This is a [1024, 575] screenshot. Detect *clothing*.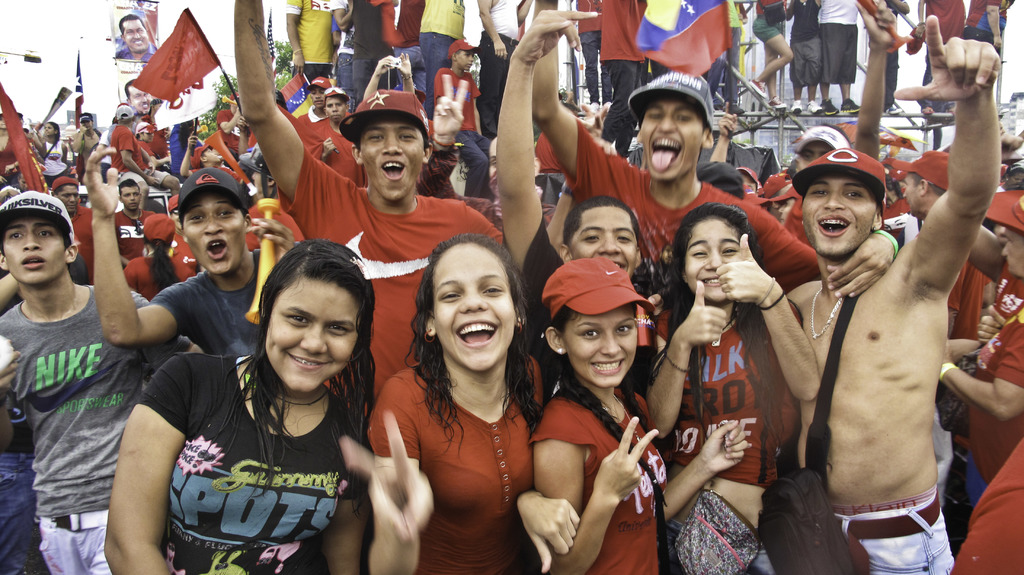
BBox(109, 125, 141, 184).
